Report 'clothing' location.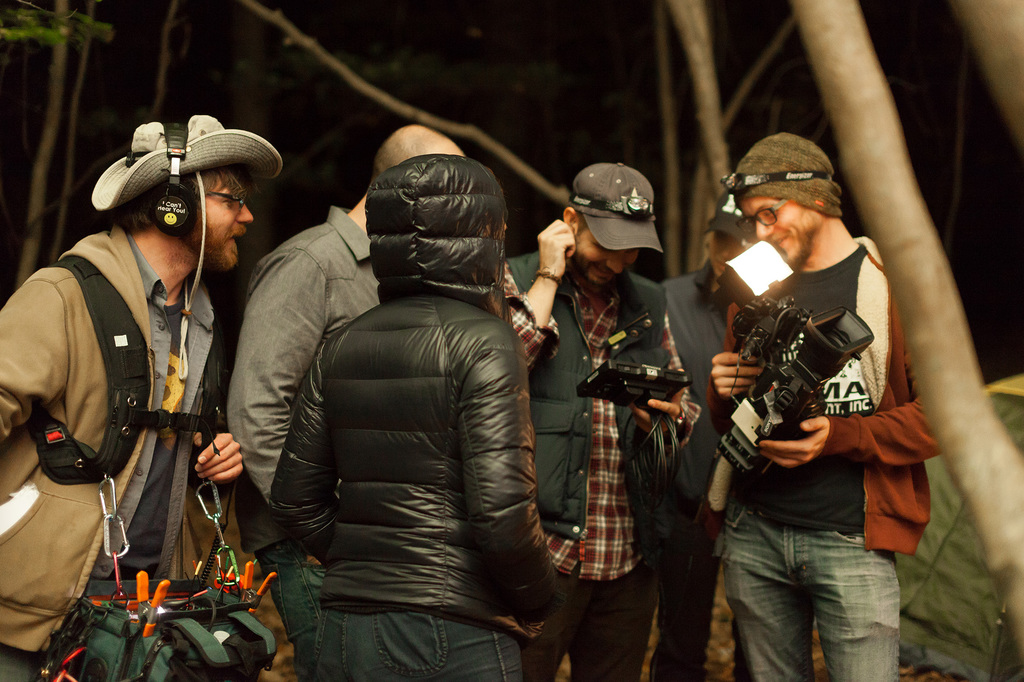
Report: {"left": 717, "top": 225, "right": 954, "bottom": 565}.
